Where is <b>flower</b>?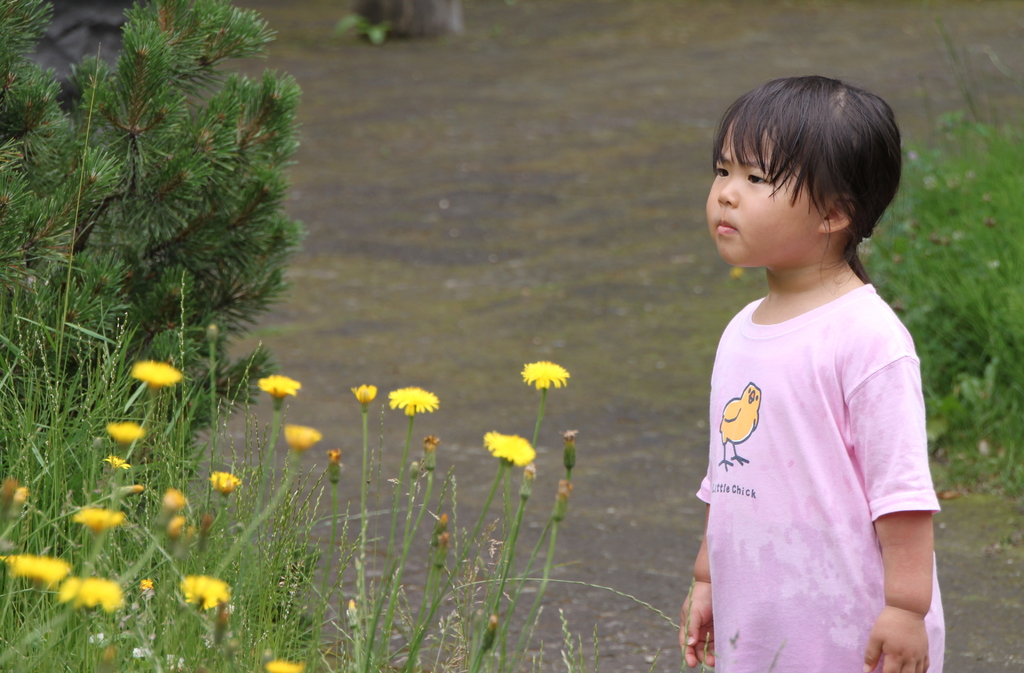
rect(483, 431, 536, 467).
